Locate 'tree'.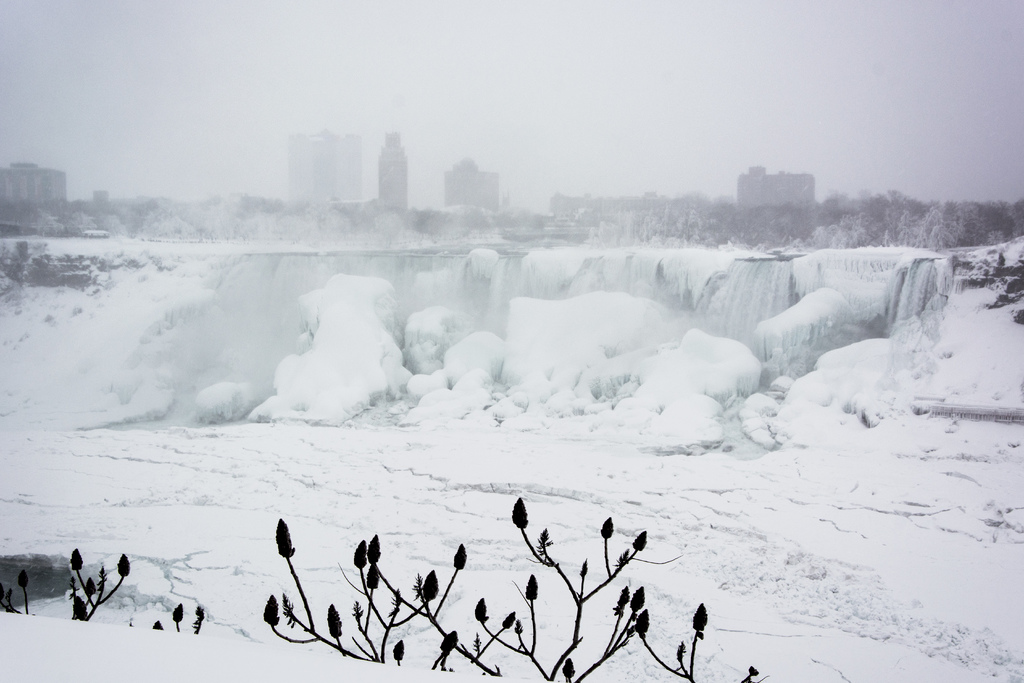
Bounding box: (x1=582, y1=189, x2=1023, y2=256).
